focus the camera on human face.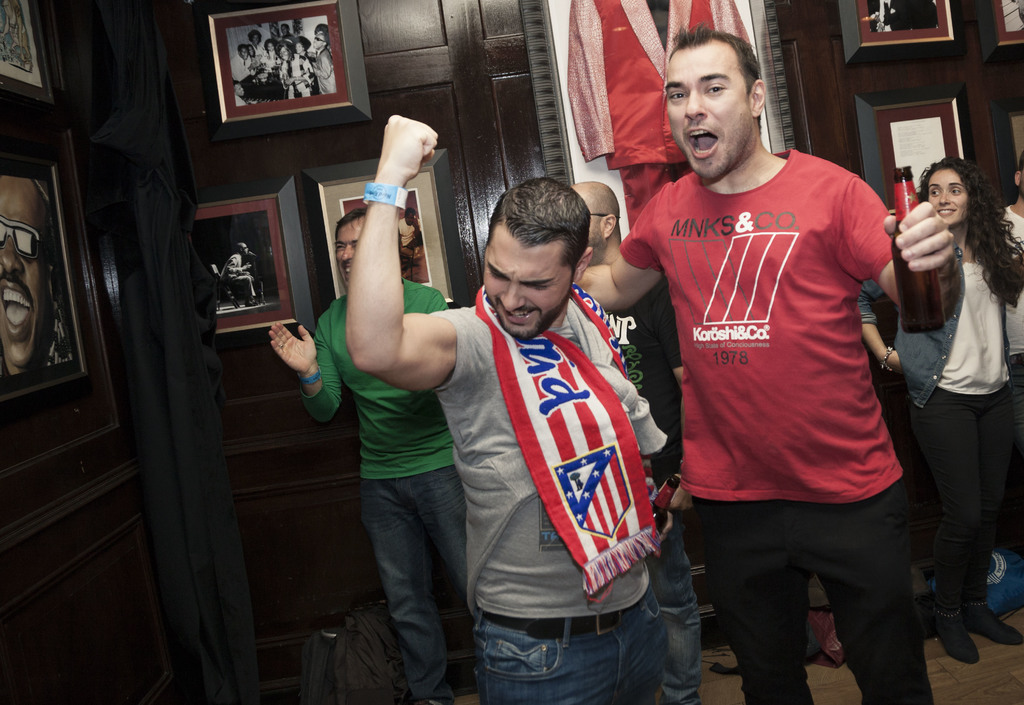
Focus region: (335,218,364,294).
